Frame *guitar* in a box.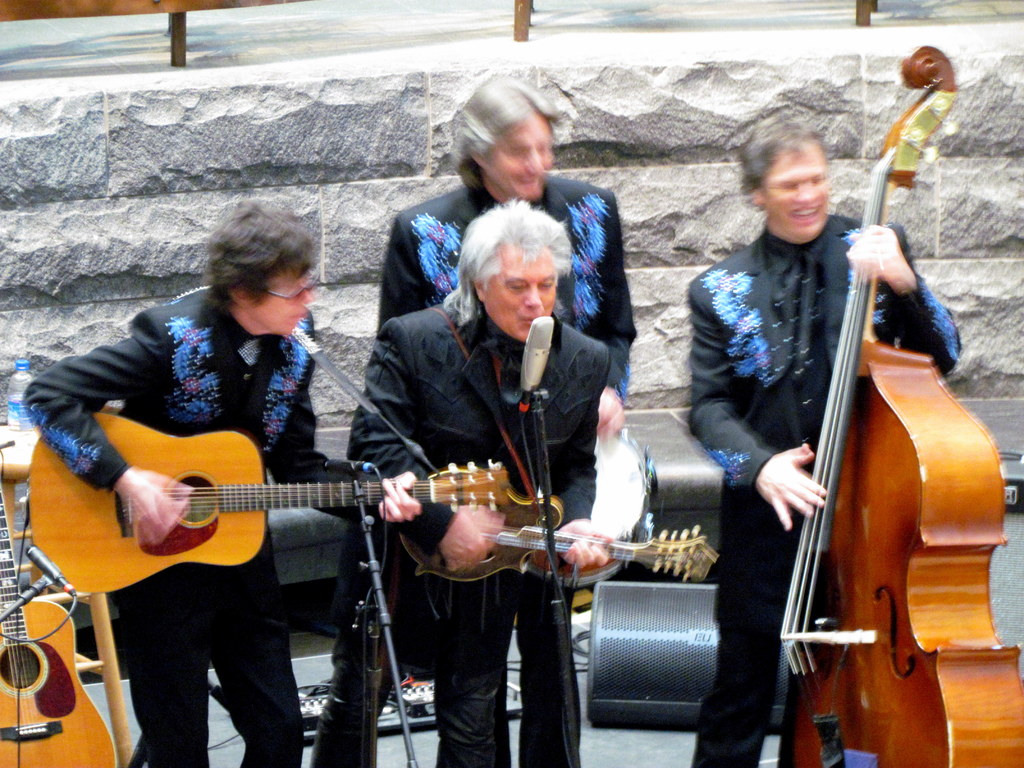
pyautogui.locateOnScreen(25, 412, 511, 591).
